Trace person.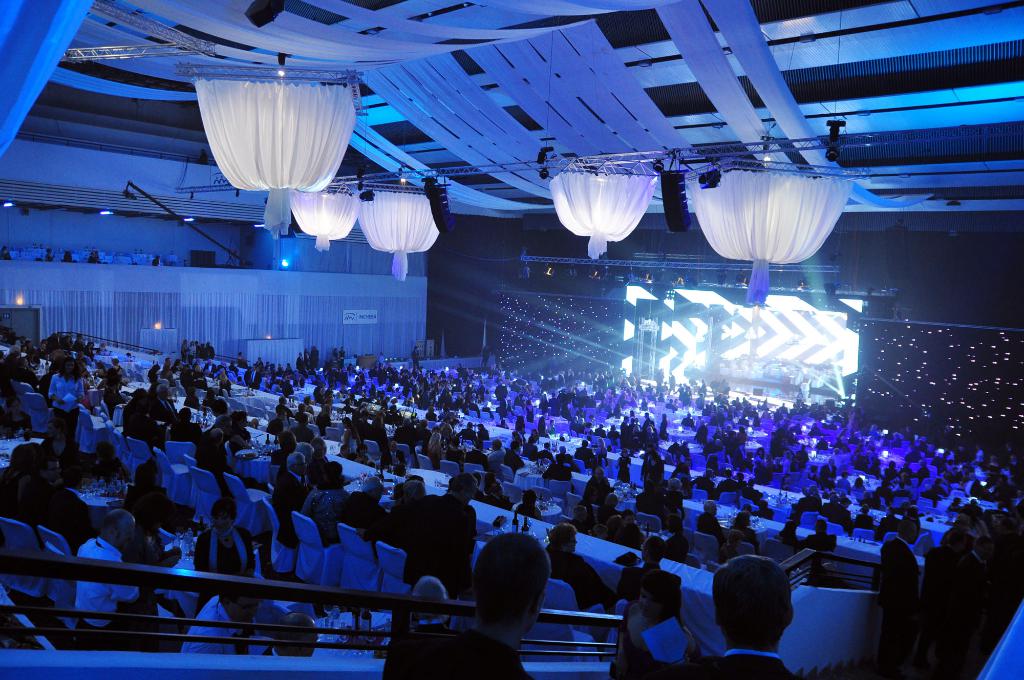
Traced to [685, 542, 801, 679].
